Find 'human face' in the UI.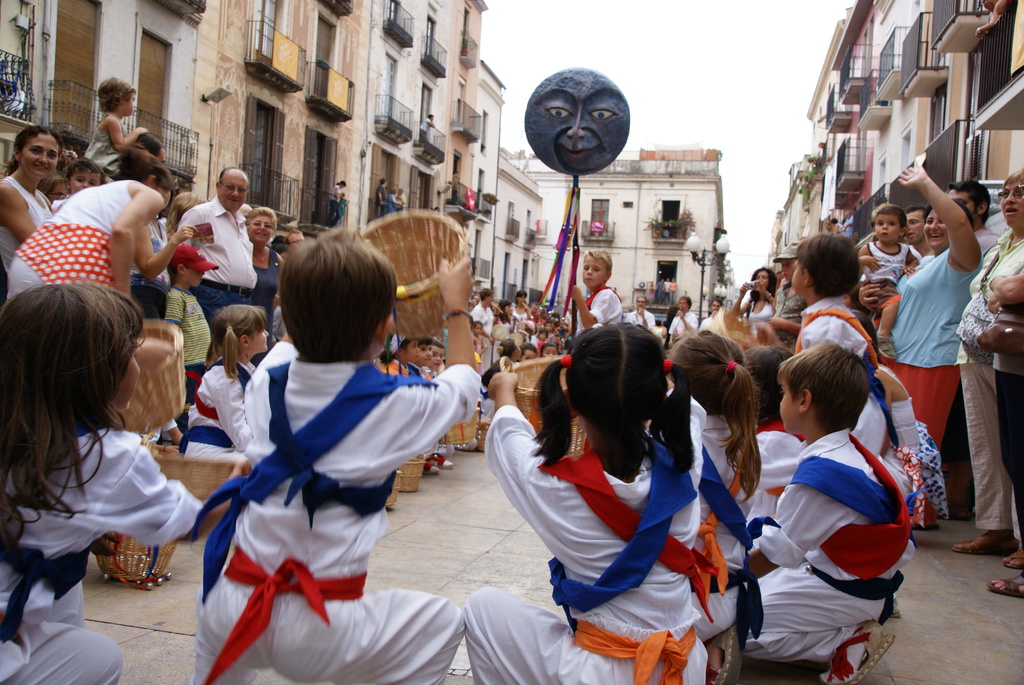
UI element at rect(875, 212, 901, 242).
